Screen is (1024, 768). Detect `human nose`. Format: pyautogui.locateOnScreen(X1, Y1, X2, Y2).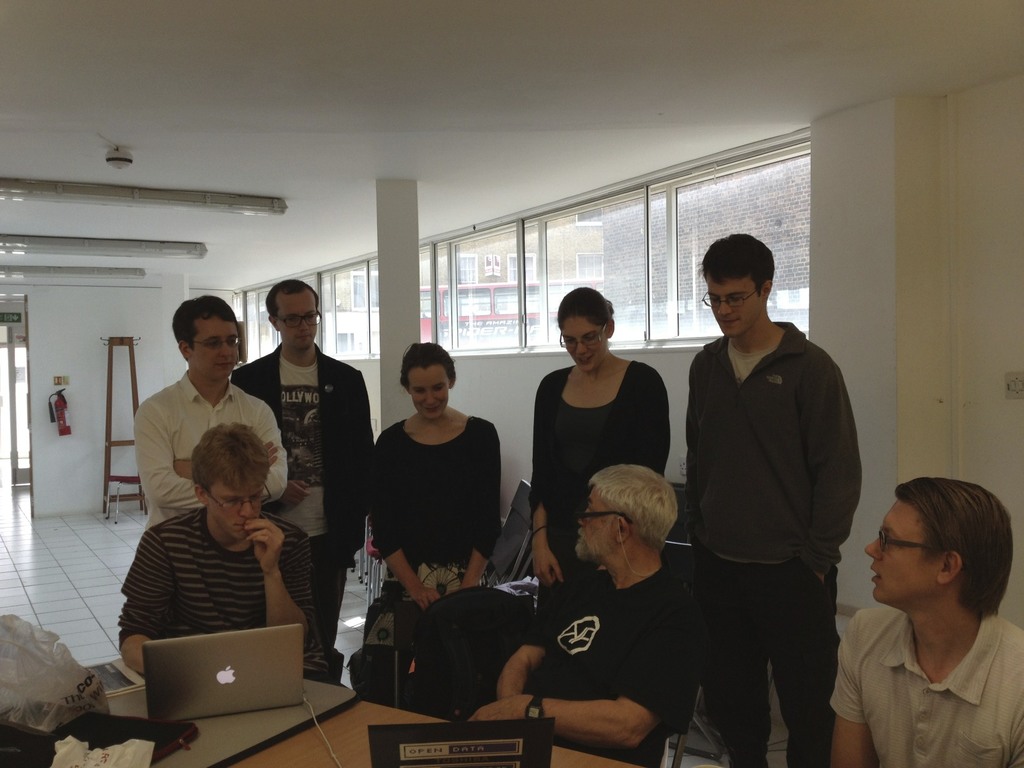
pyautogui.locateOnScreen(574, 339, 588, 353).
